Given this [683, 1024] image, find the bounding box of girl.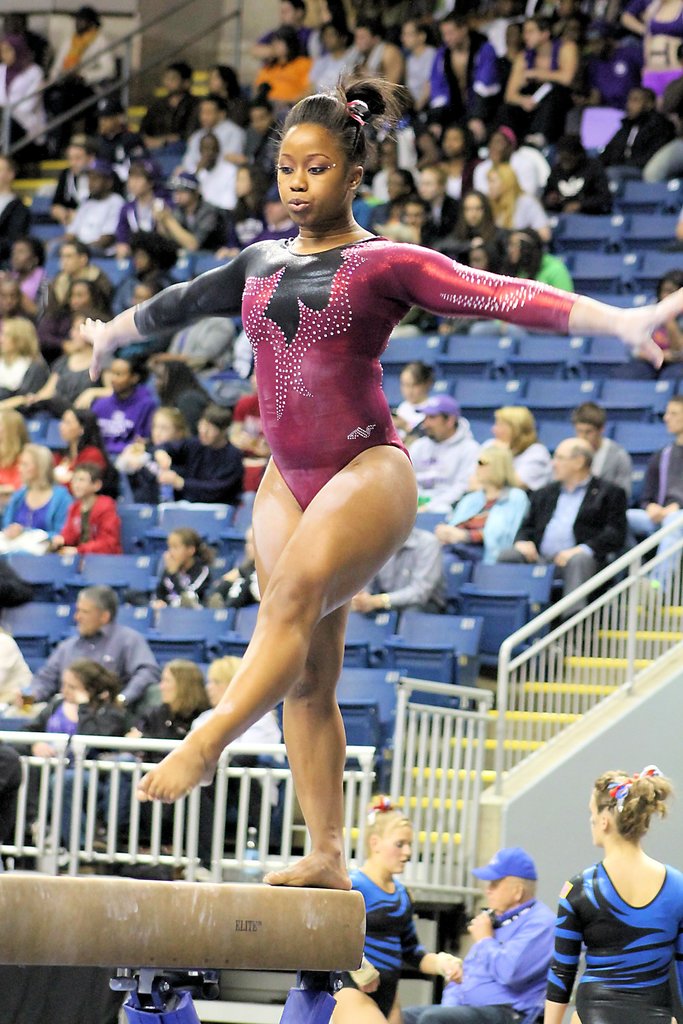
Rect(5, 445, 72, 540).
